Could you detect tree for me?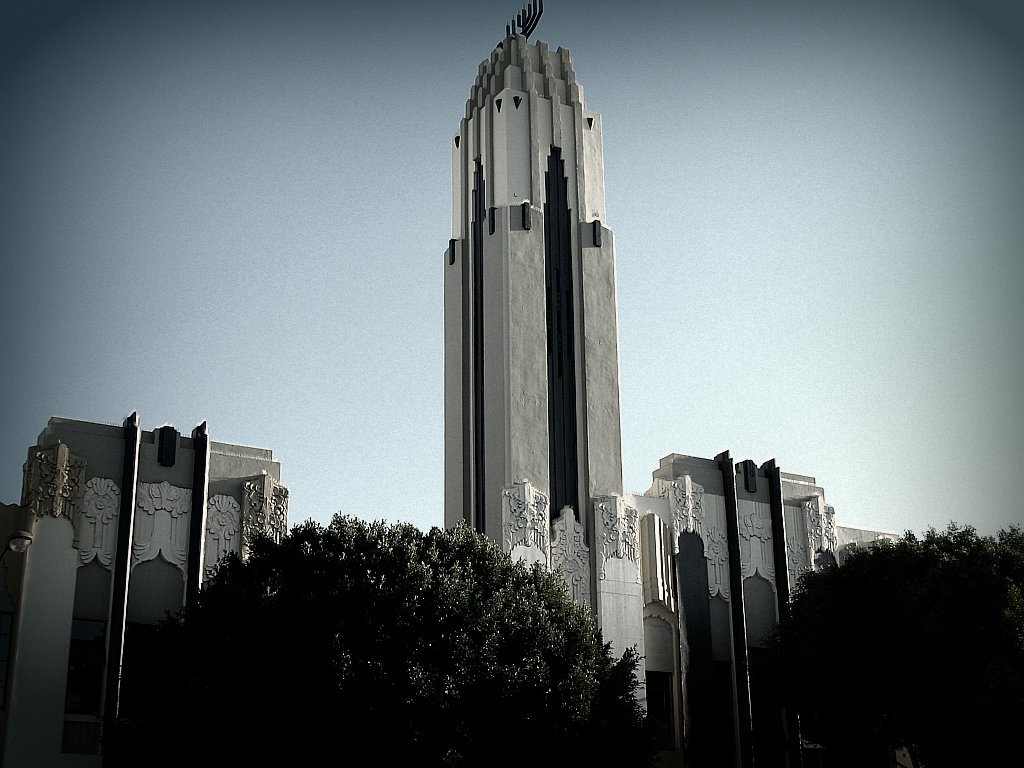
Detection result: left=739, top=524, right=1023, bottom=767.
